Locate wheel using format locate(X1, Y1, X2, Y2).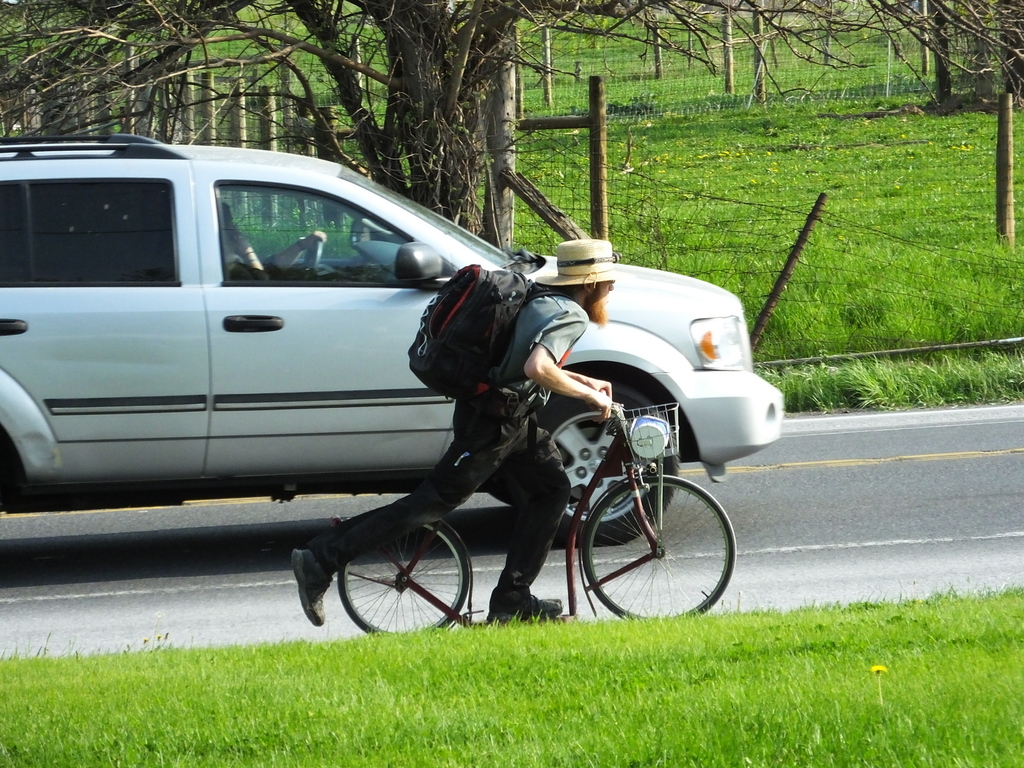
locate(582, 472, 737, 623).
